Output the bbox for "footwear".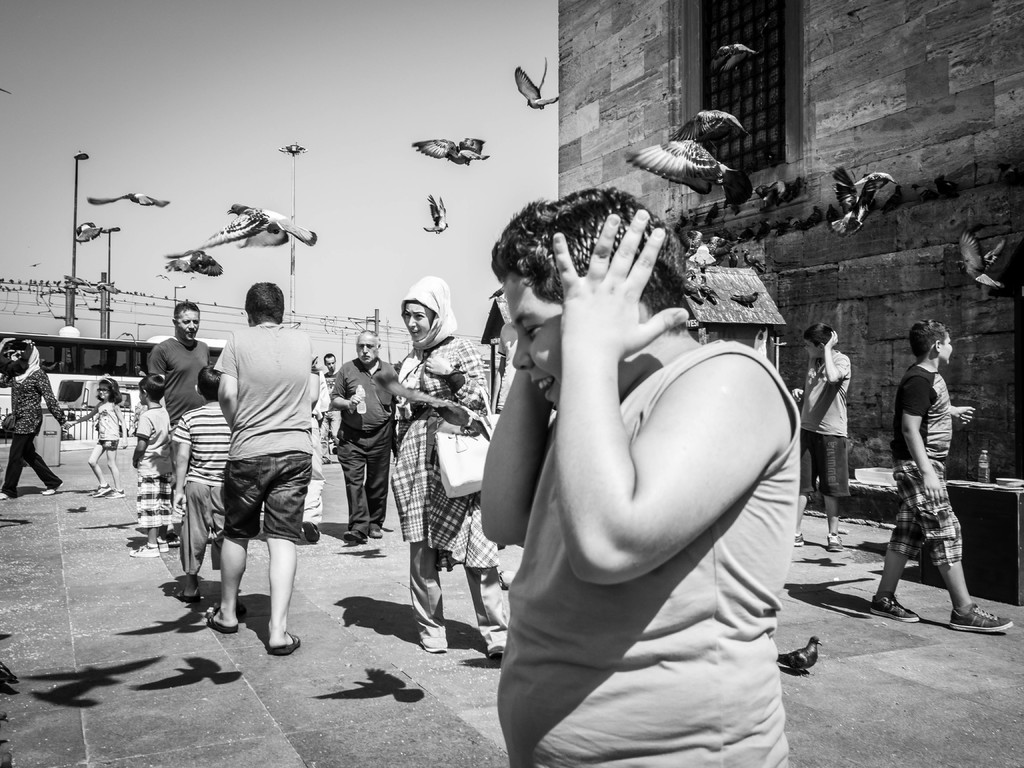
bbox=[207, 607, 237, 630].
